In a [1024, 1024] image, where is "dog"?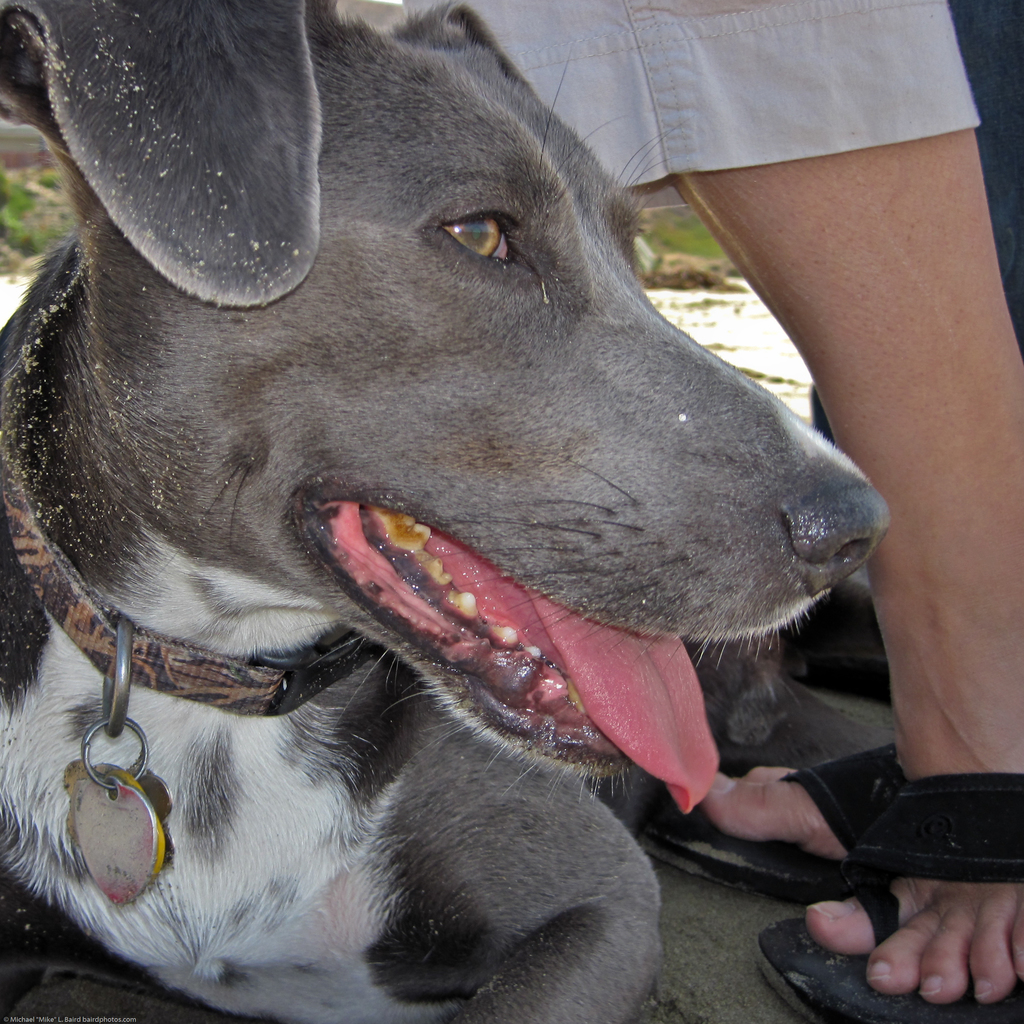
bbox=(0, 3, 893, 1023).
